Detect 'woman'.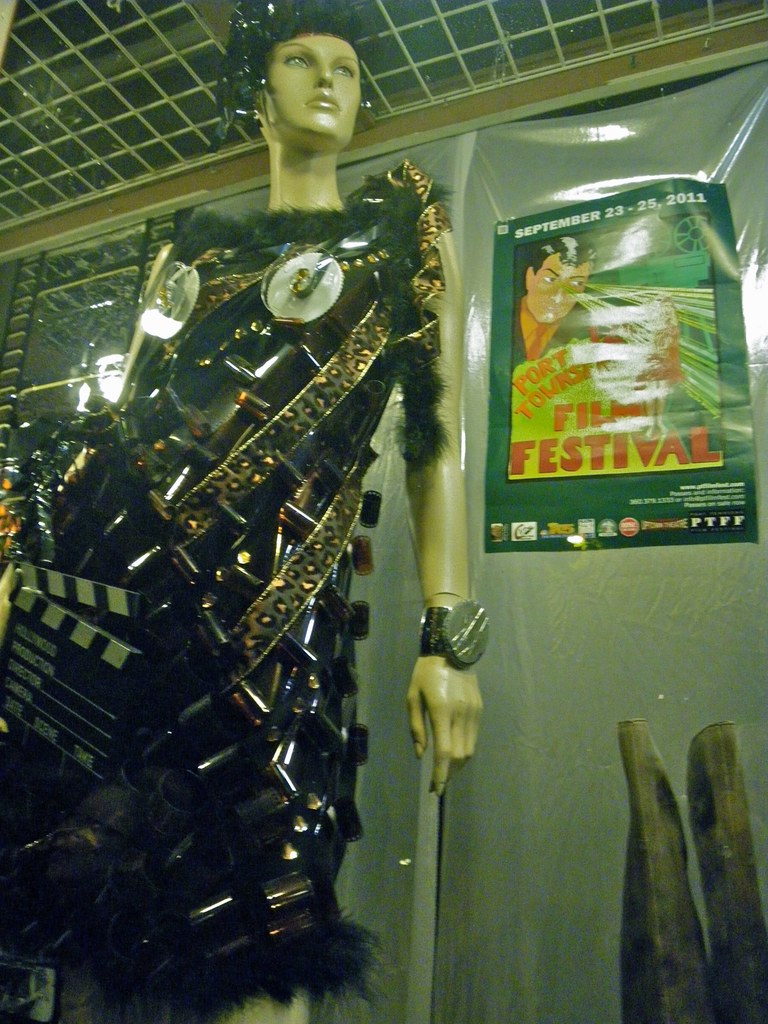
Detected at x1=0, y1=0, x2=490, y2=1023.
